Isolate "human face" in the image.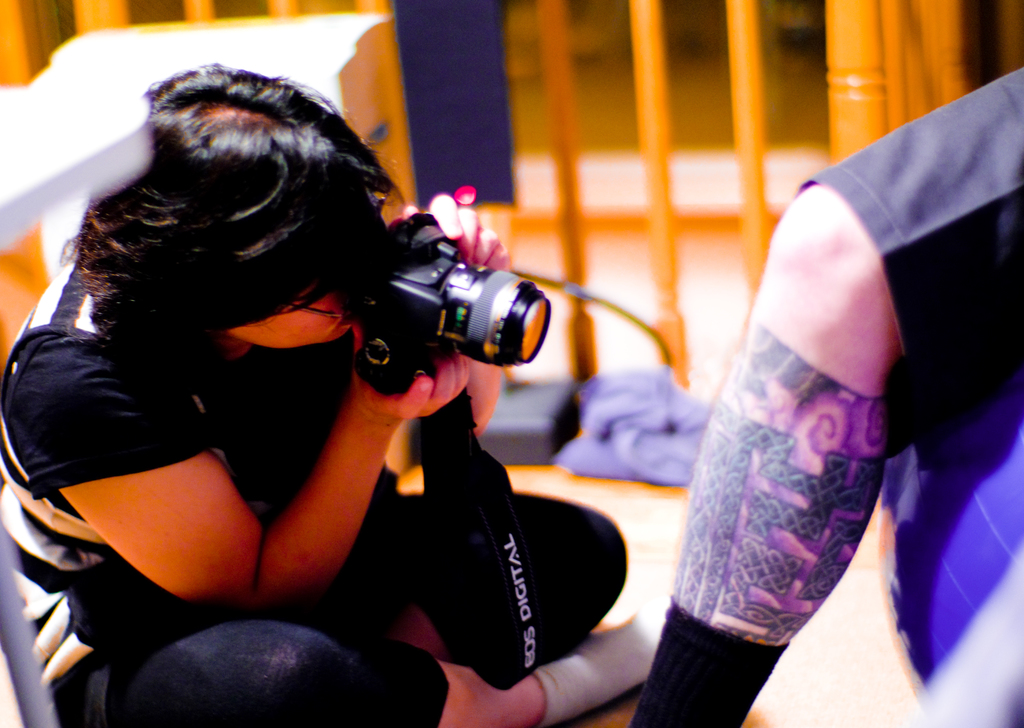
Isolated region: (227, 292, 353, 351).
